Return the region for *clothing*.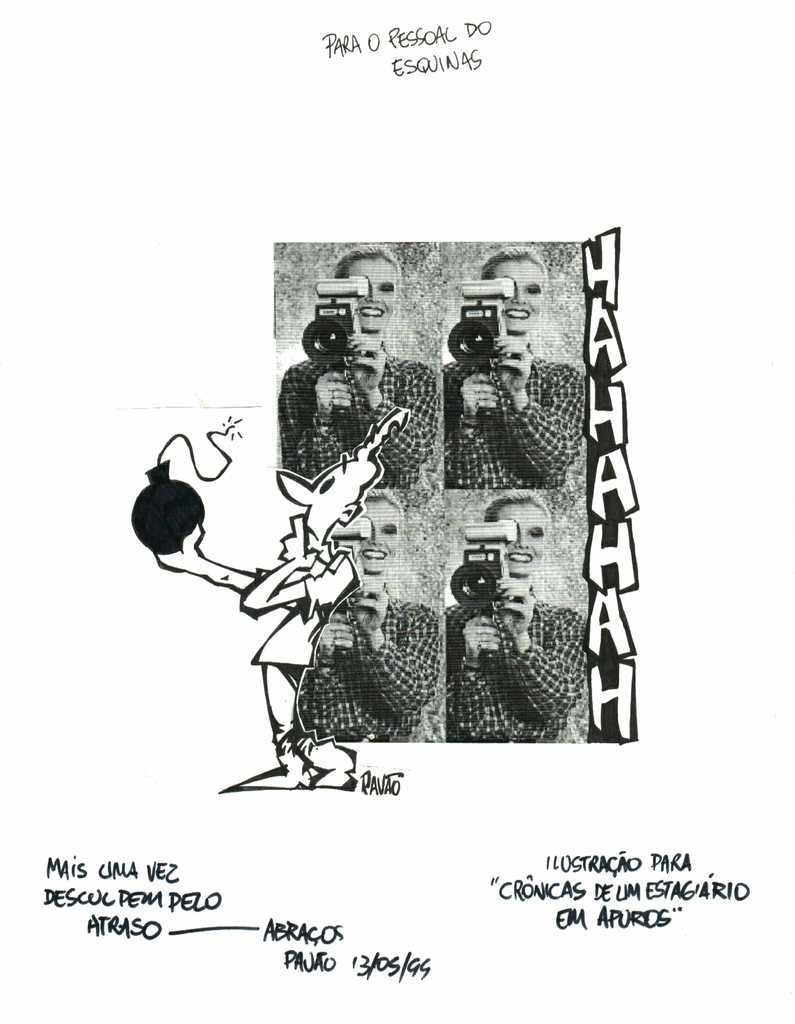
x1=444, y1=593, x2=587, y2=736.
